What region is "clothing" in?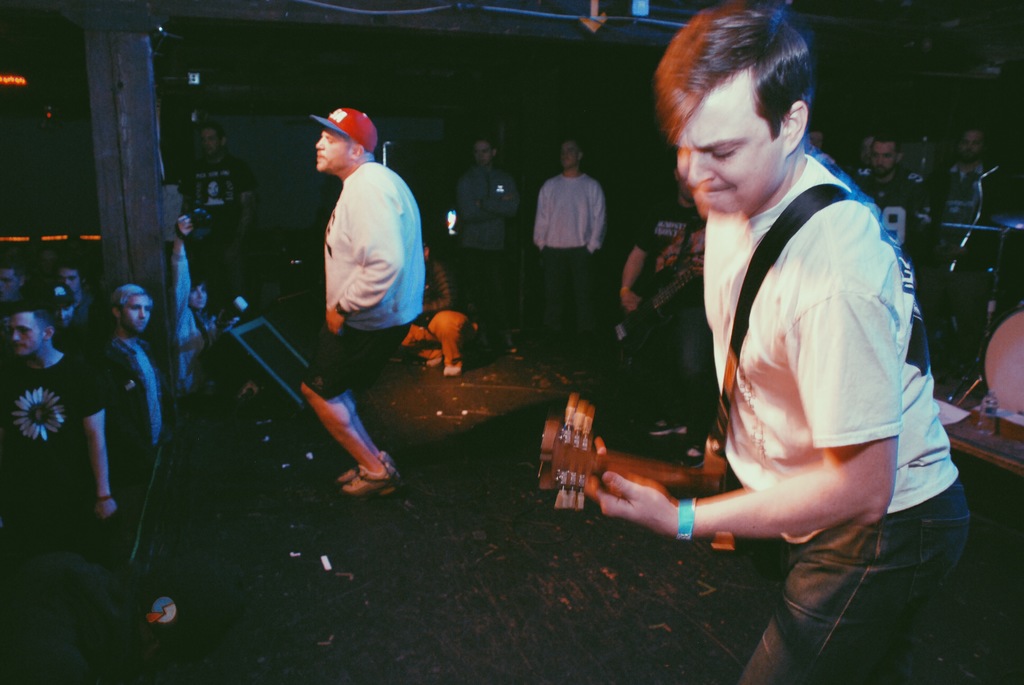
left=0, top=353, right=110, bottom=684.
